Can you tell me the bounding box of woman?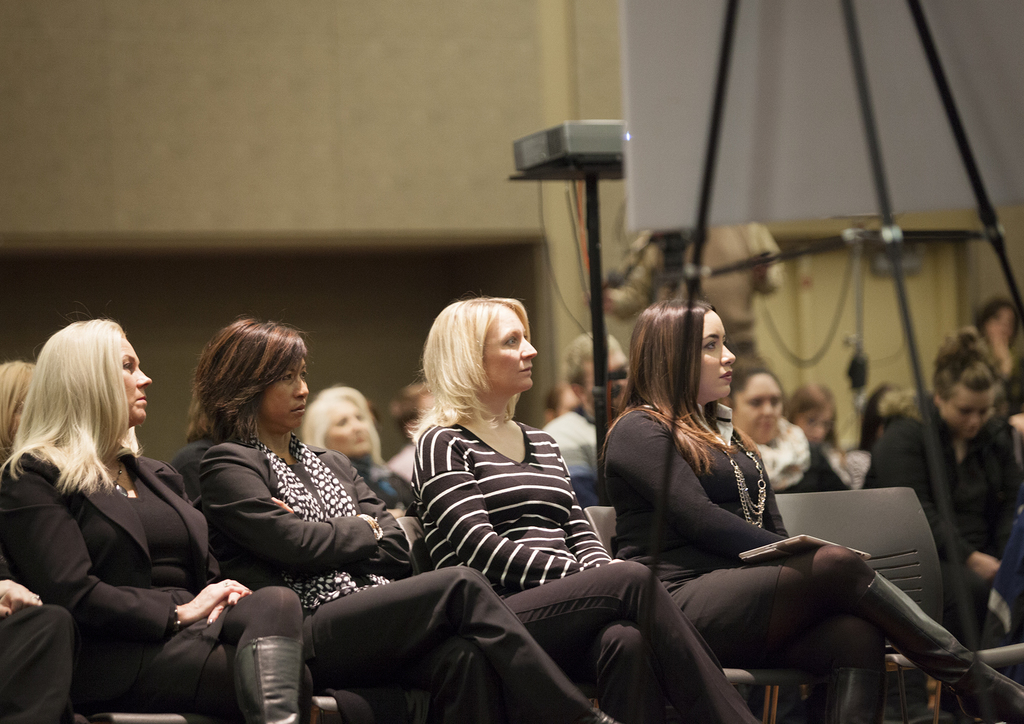
[left=189, top=315, right=618, bottom=723].
